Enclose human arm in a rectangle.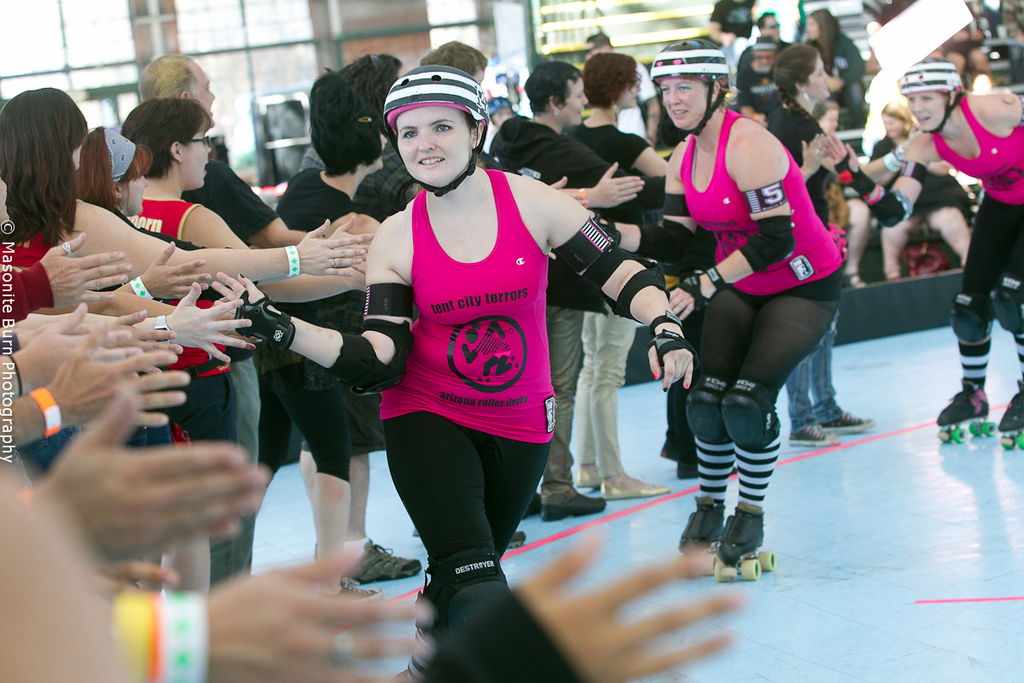
x1=0 y1=281 x2=261 y2=364.
